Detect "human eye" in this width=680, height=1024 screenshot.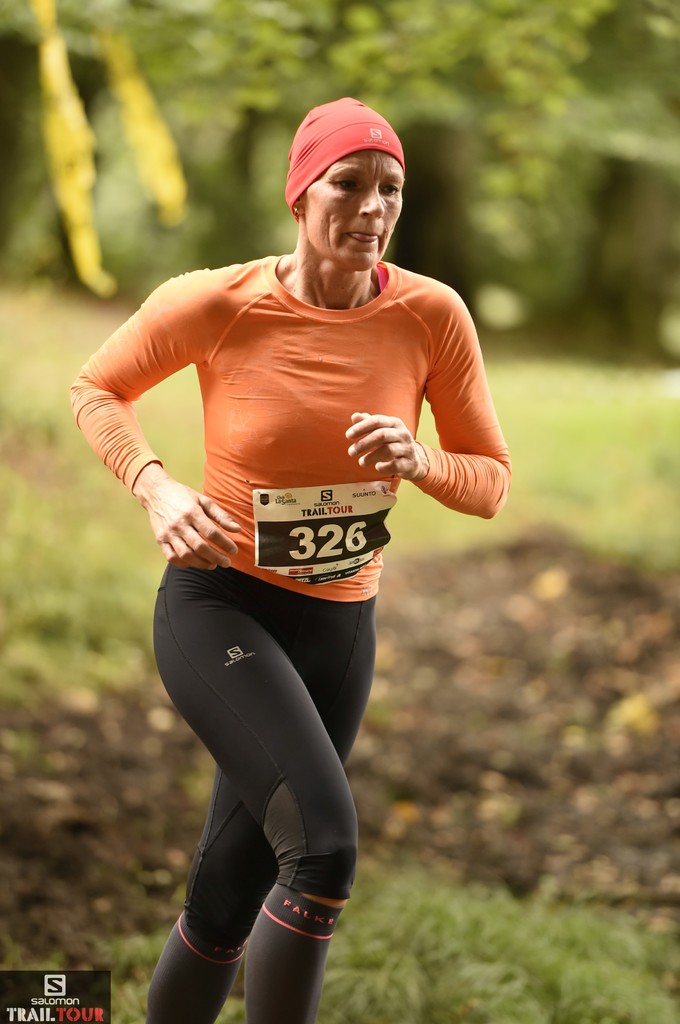
Detection: bbox=(377, 177, 395, 195).
